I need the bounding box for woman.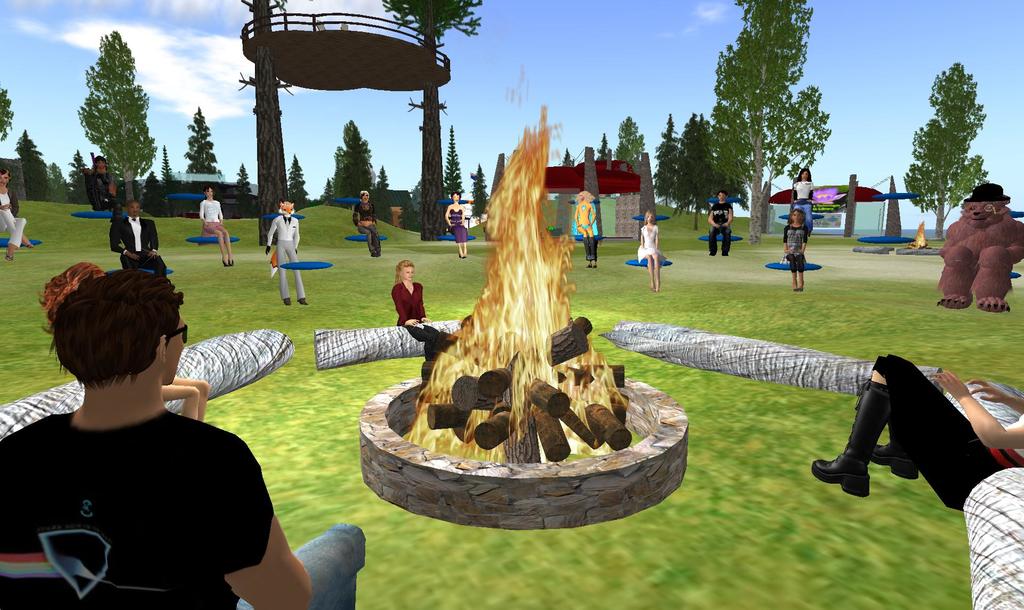
Here it is: 445,189,465,257.
